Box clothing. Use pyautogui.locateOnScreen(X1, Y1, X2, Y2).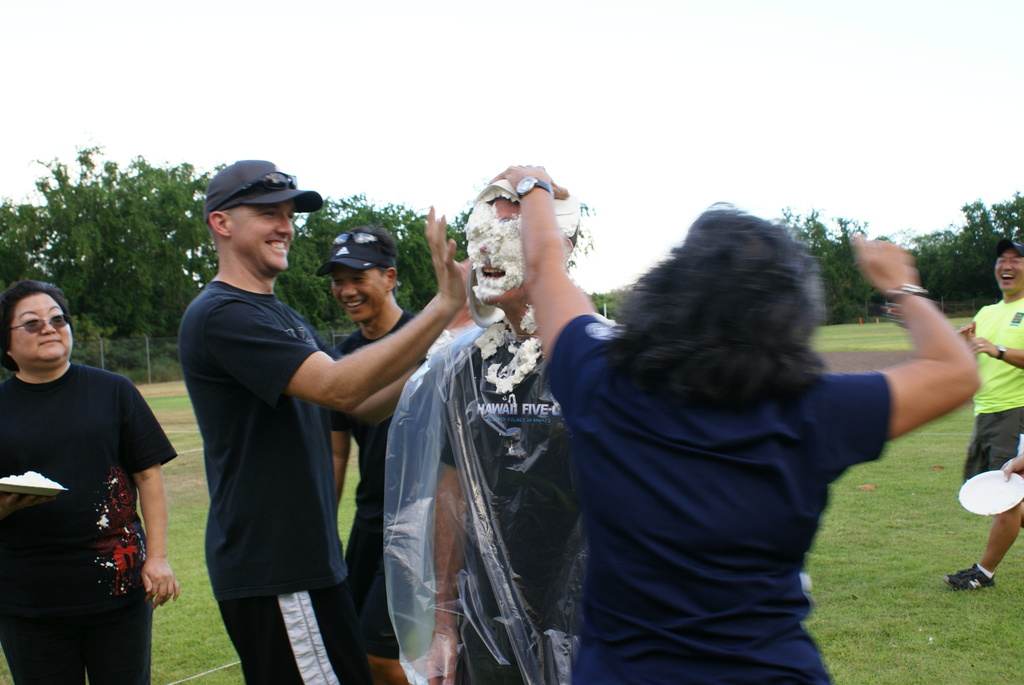
pyautogui.locateOnScreen(177, 269, 334, 684).
